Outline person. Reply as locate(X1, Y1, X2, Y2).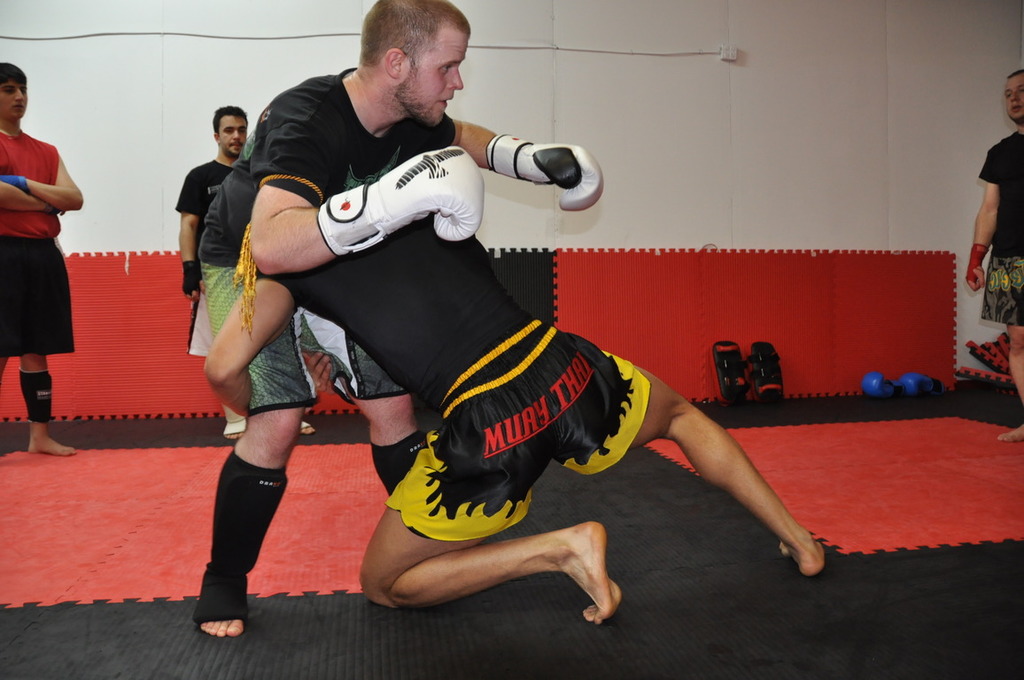
locate(174, 105, 315, 439).
